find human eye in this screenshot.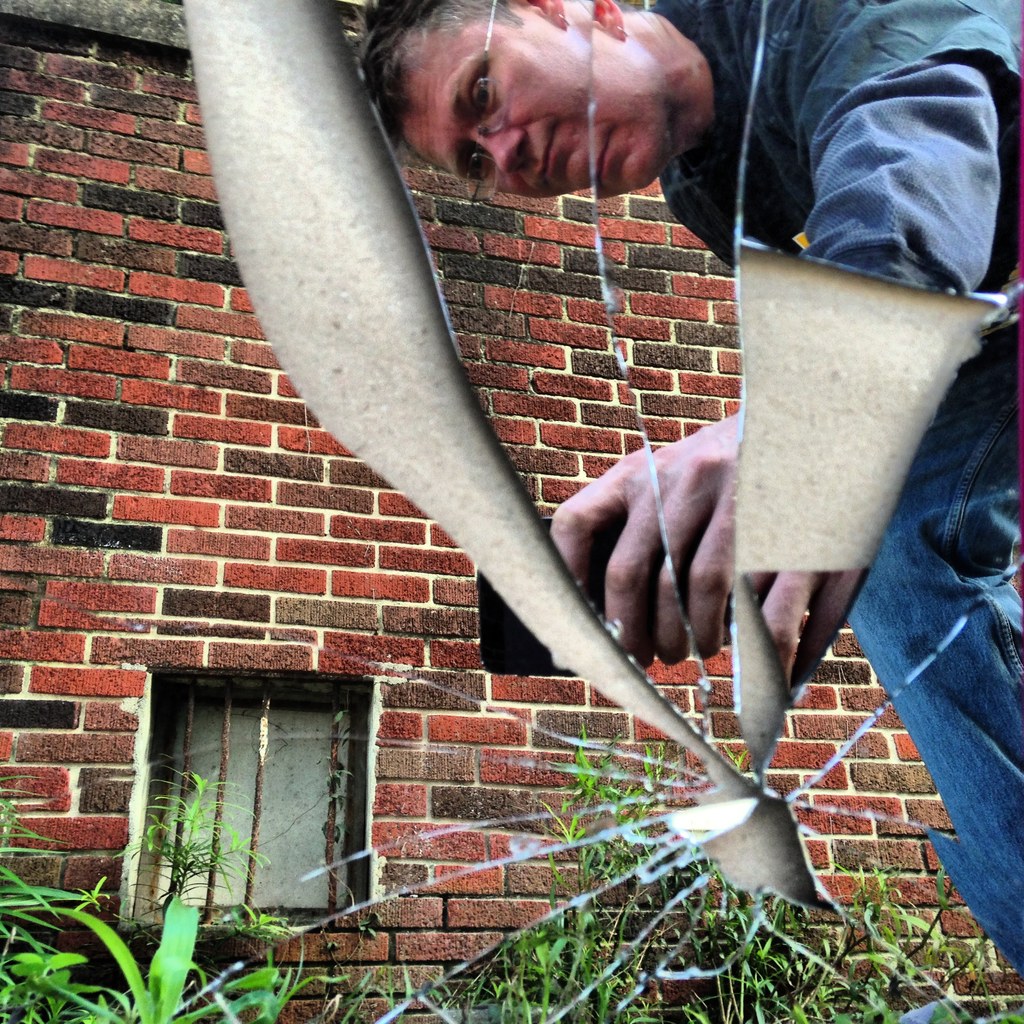
The bounding box for human eye is BBox(468, 68, 497, 120).
